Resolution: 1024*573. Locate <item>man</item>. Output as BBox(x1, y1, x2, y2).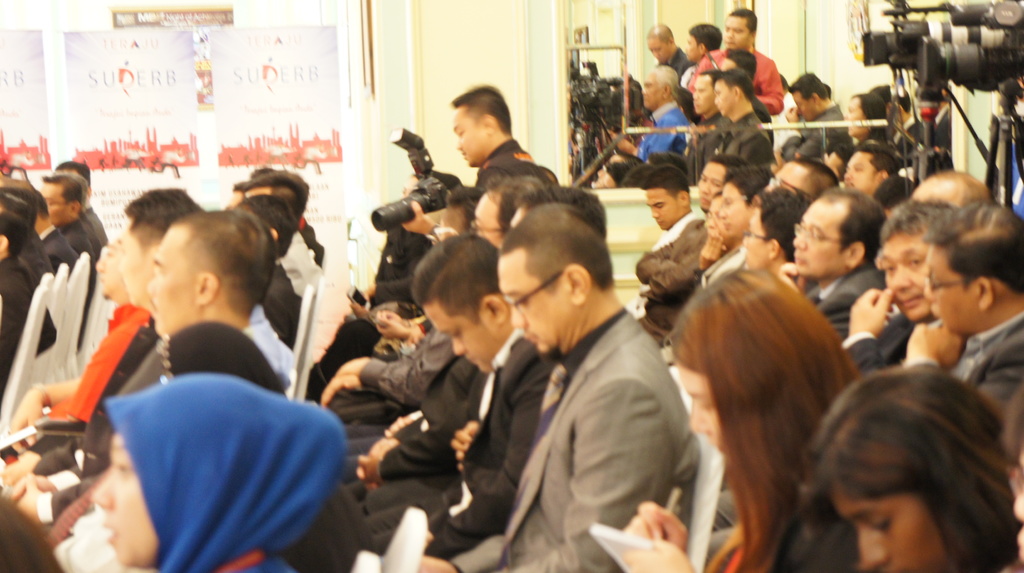
BBox(840, 198, 957, 370).
